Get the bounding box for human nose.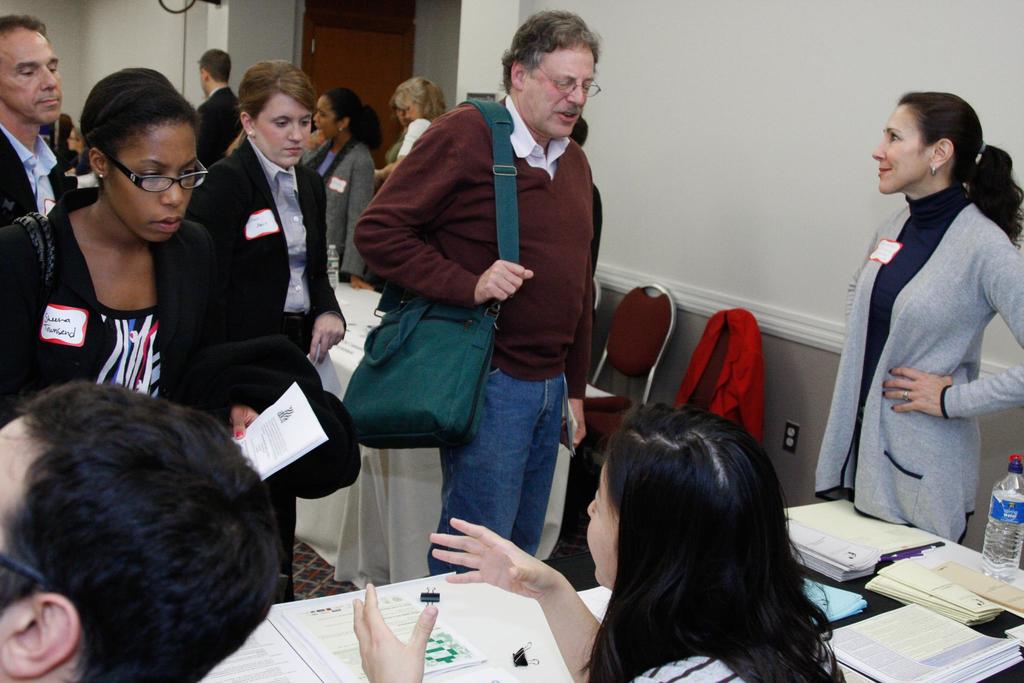
(38, 65, 58, 93).
